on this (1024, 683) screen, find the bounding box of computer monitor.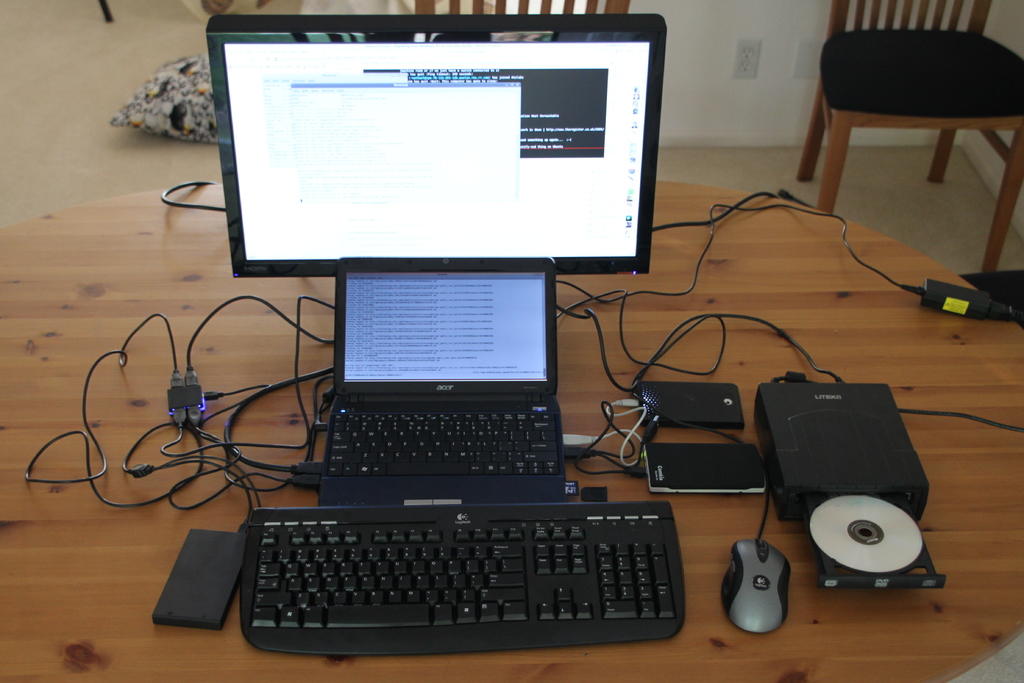
Bounding box: [213,12,653,279].
